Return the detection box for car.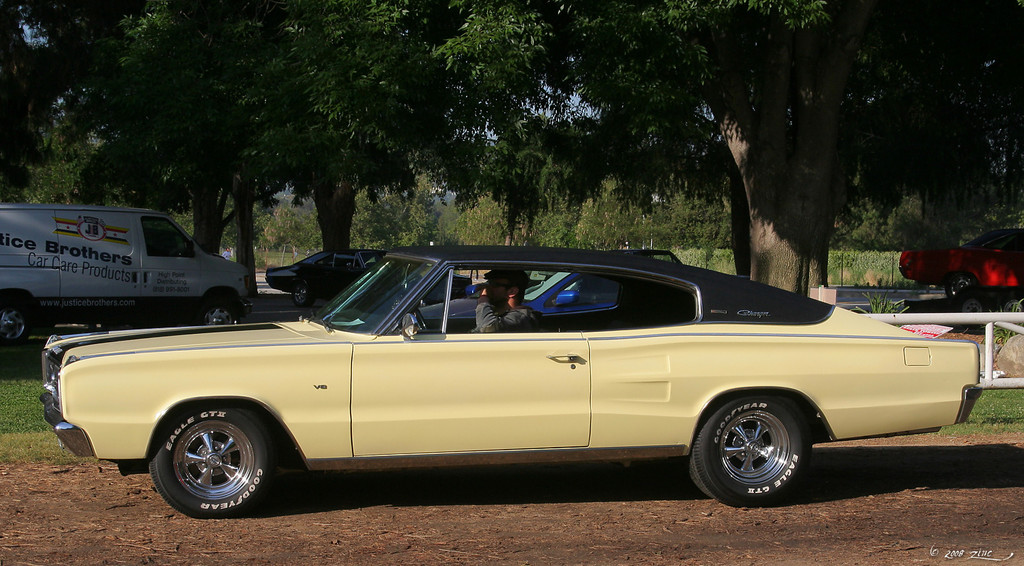
41,253,984,524.
